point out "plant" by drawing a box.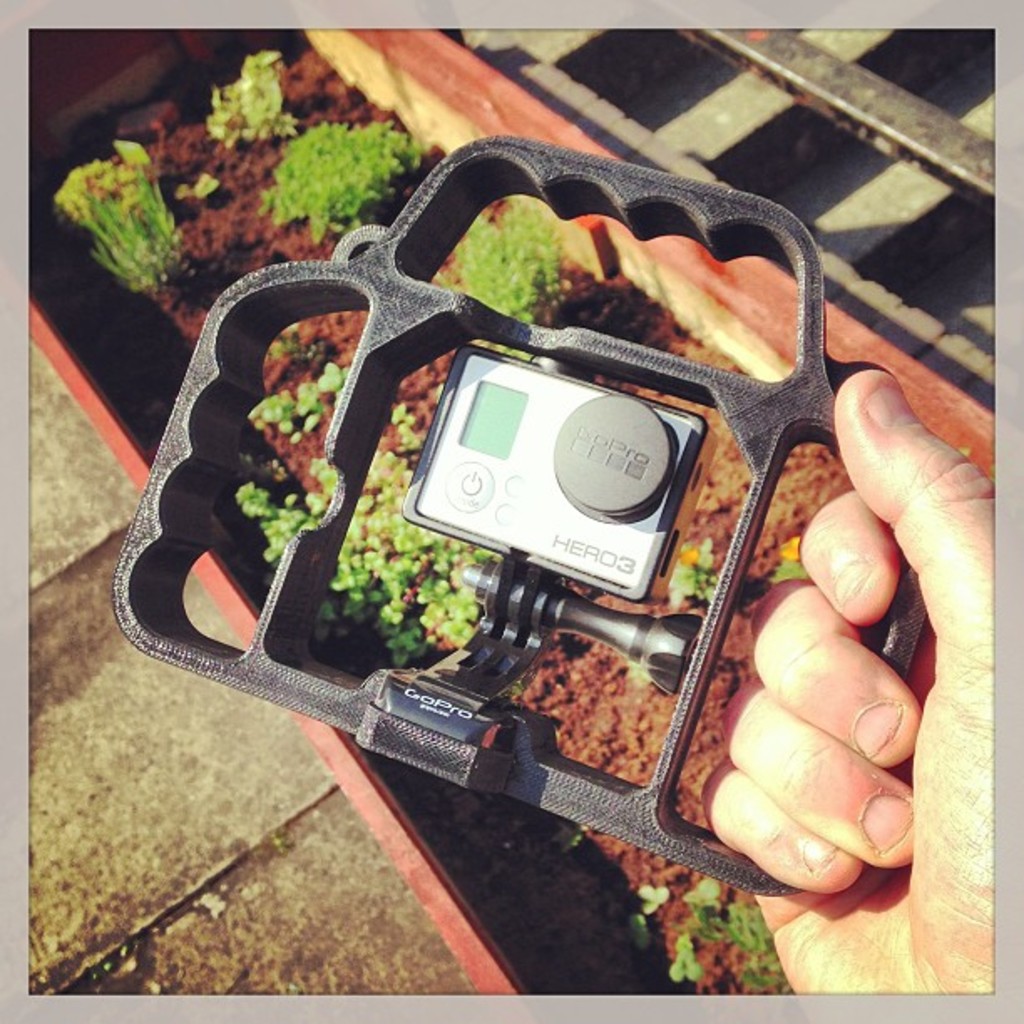
(x1=448, y1=184, x2=569, y2=330).
